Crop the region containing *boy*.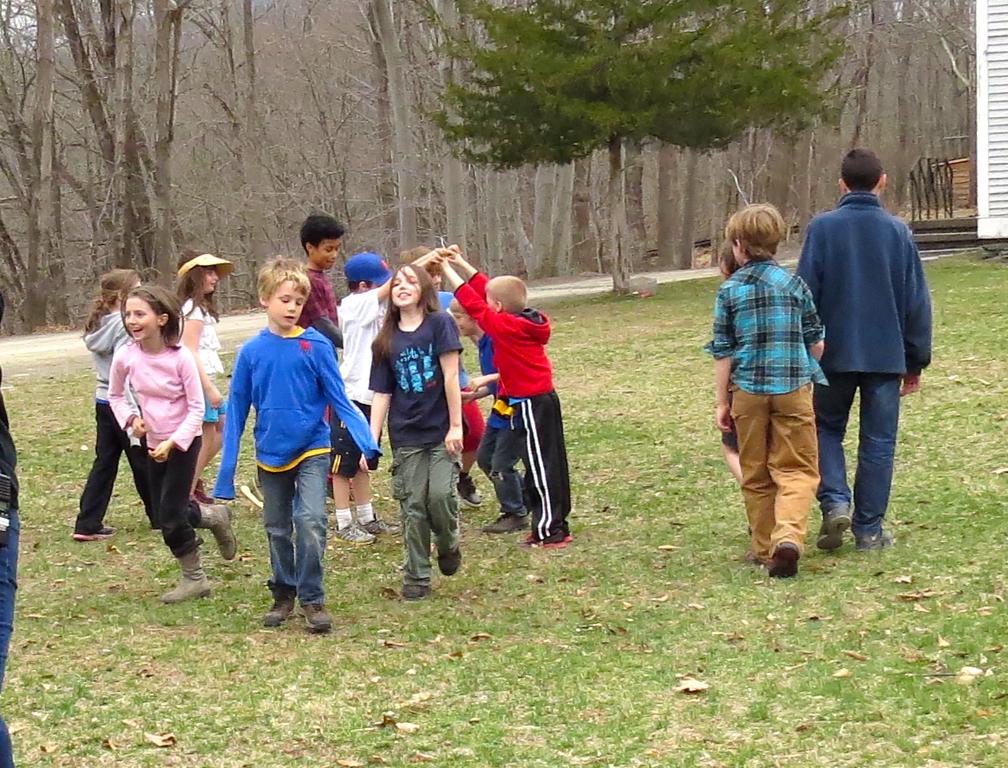
Crop region: select_region(702, 204, 830, 579).
